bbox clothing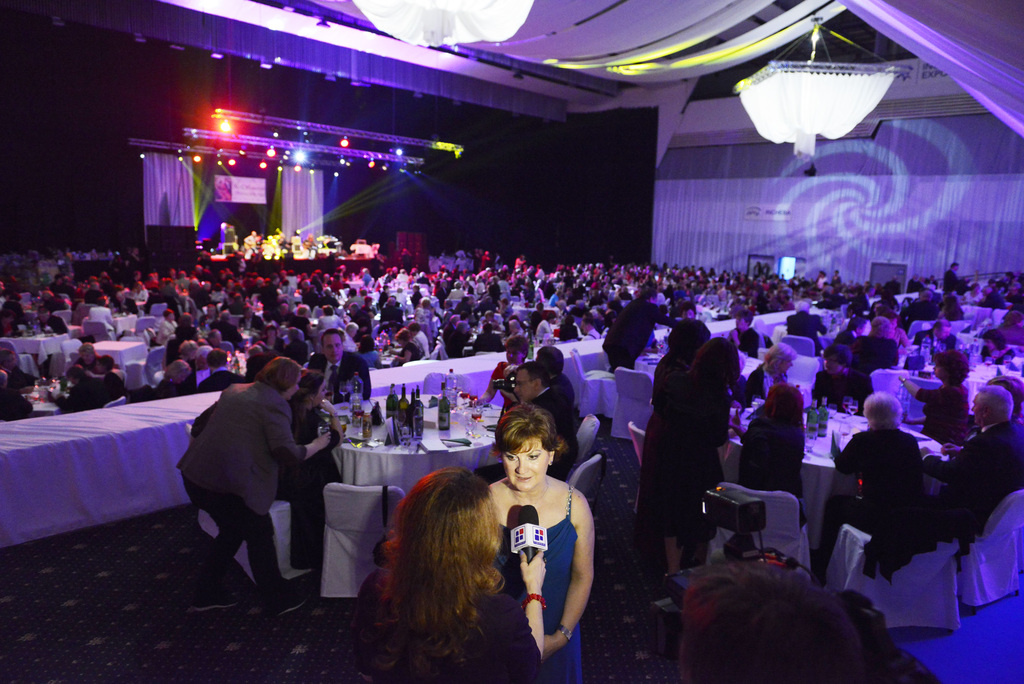
836:425:923:576
